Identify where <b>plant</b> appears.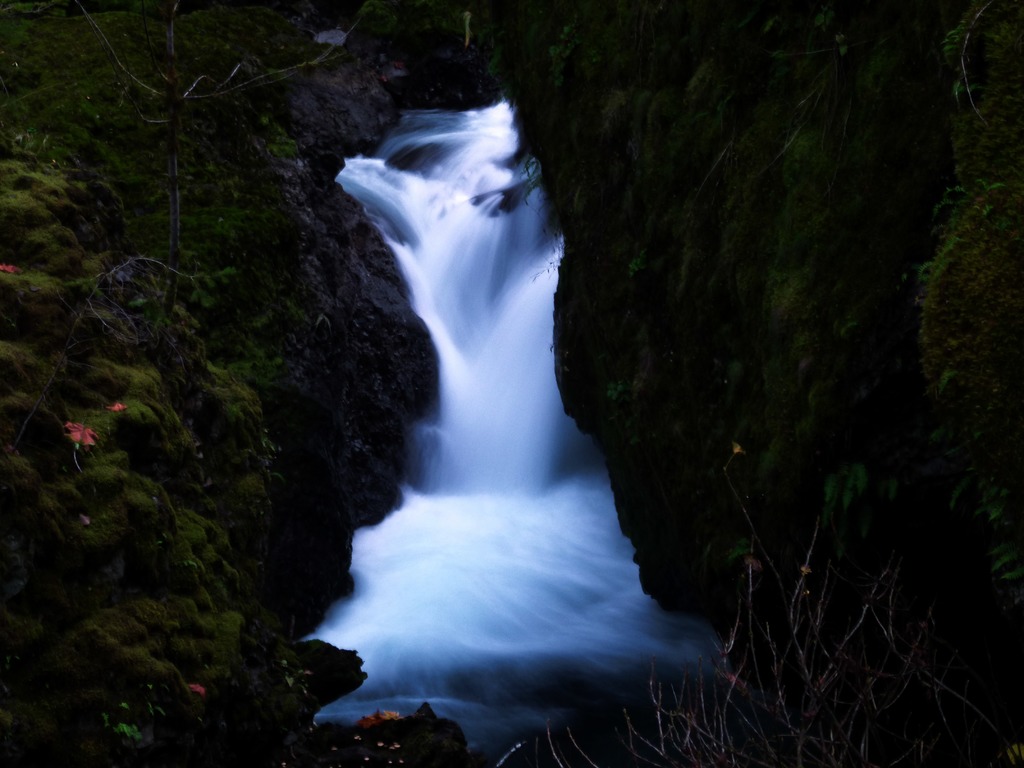
Appears at region(315, 695, 394, 767).
